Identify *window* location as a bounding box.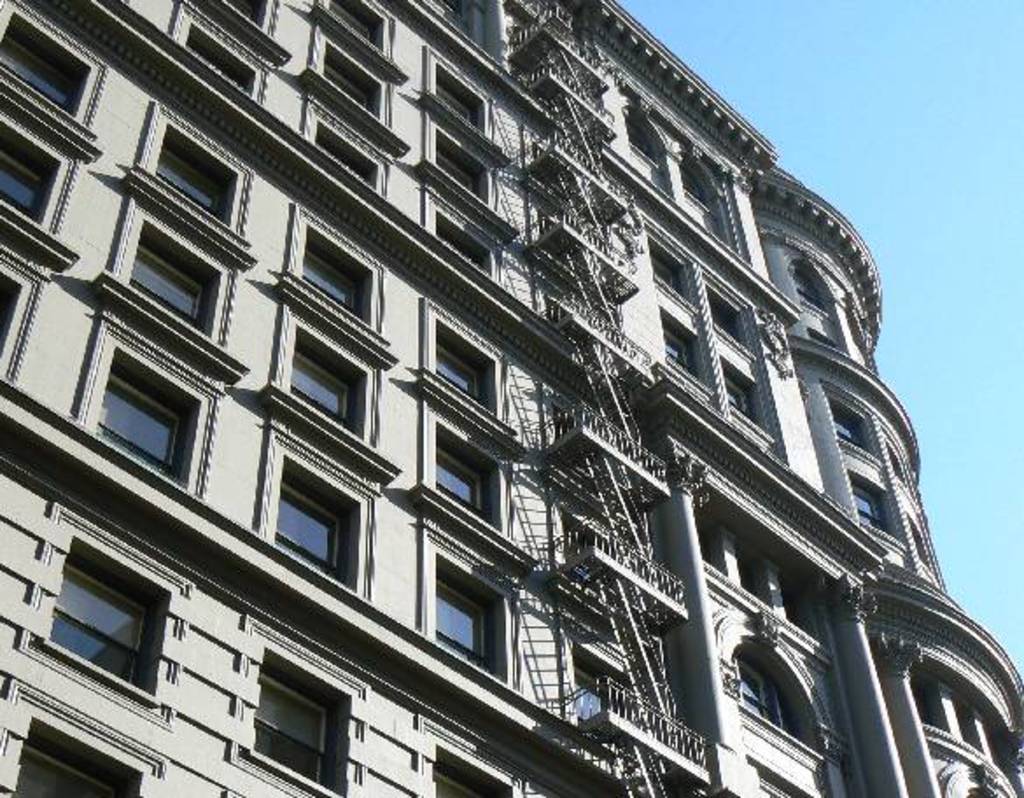
571, 642, 646, 726.
